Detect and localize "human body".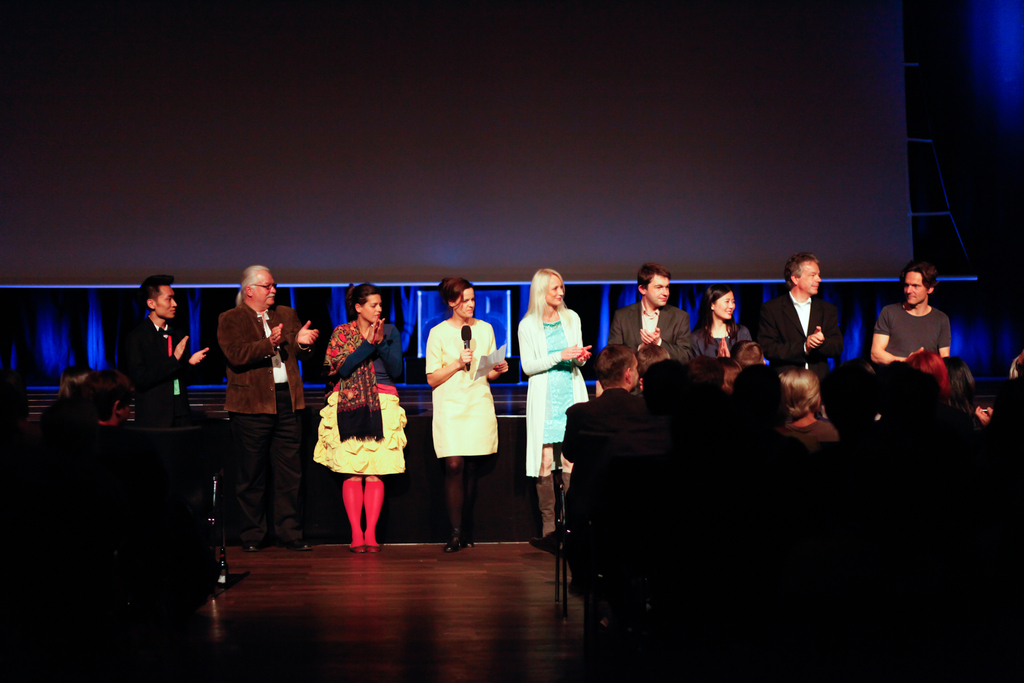
Localized at bbox(762, 302, 848, 373).
